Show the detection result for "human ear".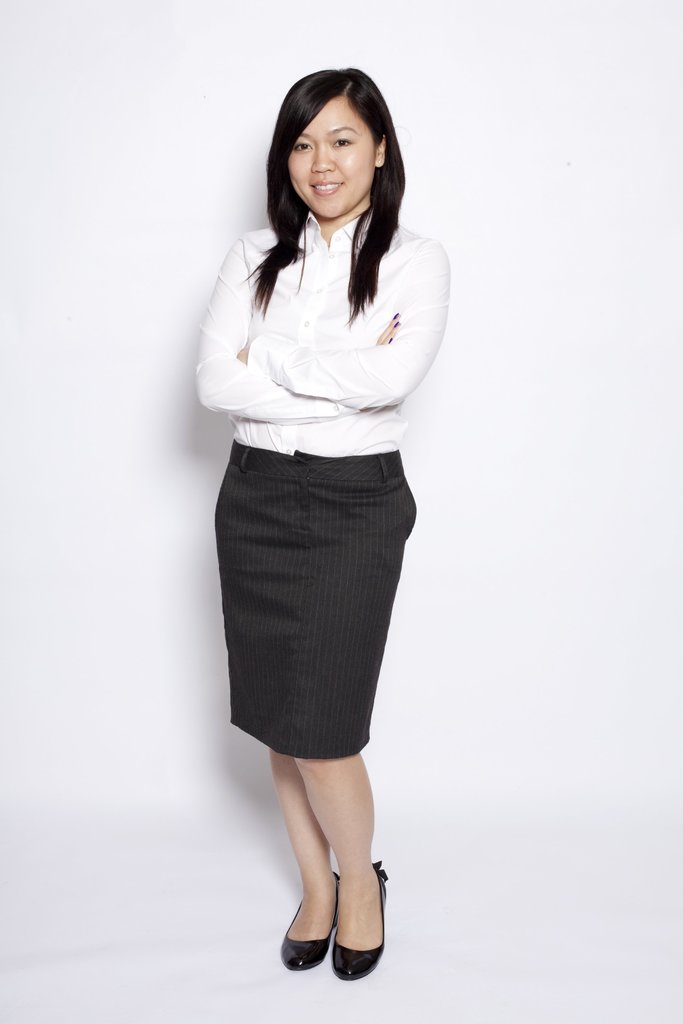
<region>375, 137, 388, 164</region>.
